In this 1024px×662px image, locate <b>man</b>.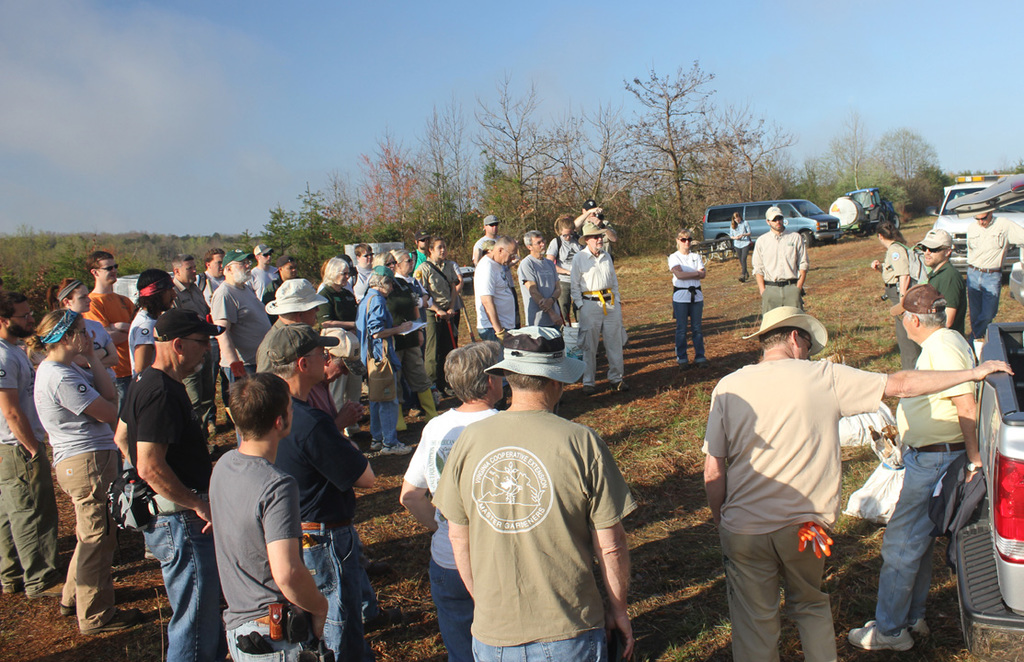
Bounding box: (279,249,298,280).
